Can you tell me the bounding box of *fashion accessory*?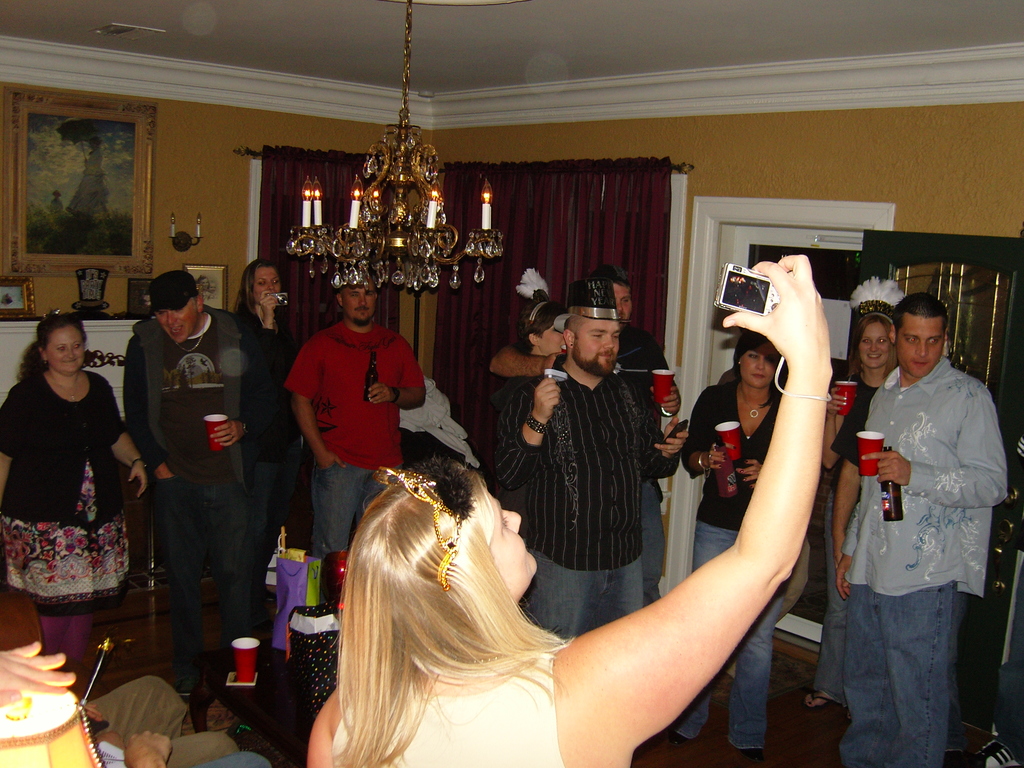
crop(389, 385, 401, 403).
